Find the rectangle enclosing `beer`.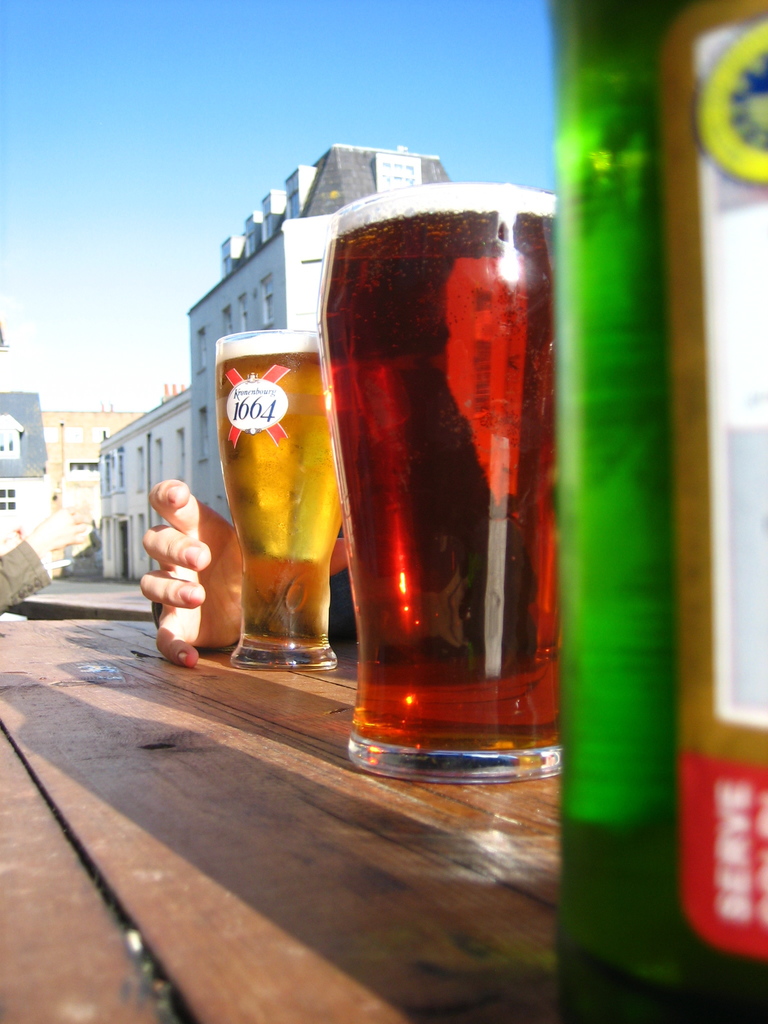
x1=325 y1=211 x2=568 y2=755.
